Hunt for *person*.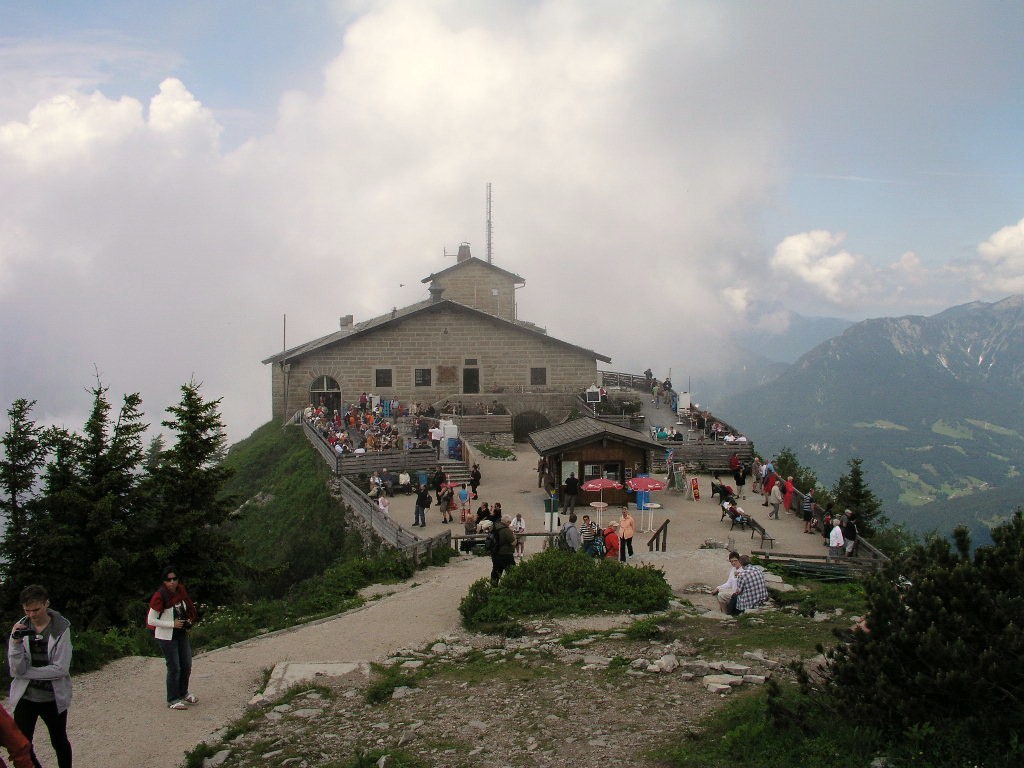
Hunted down at bbox=[460, 482, 475, 525].
